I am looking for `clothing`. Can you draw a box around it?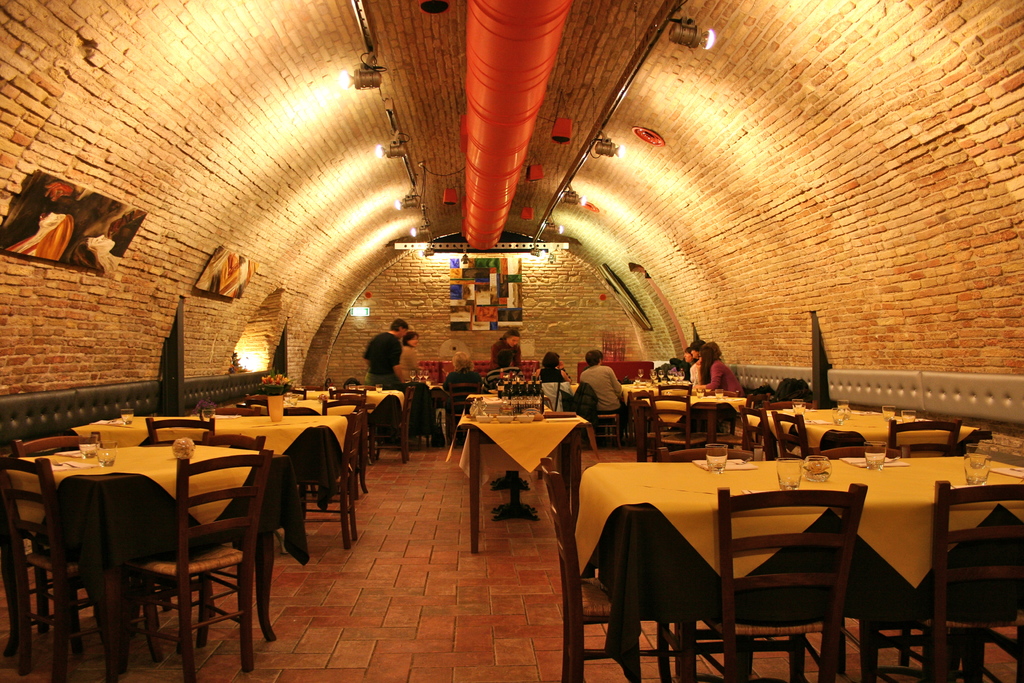
Sure, the bounding box is x1=533, y1=361, x2=562, y2=383.
